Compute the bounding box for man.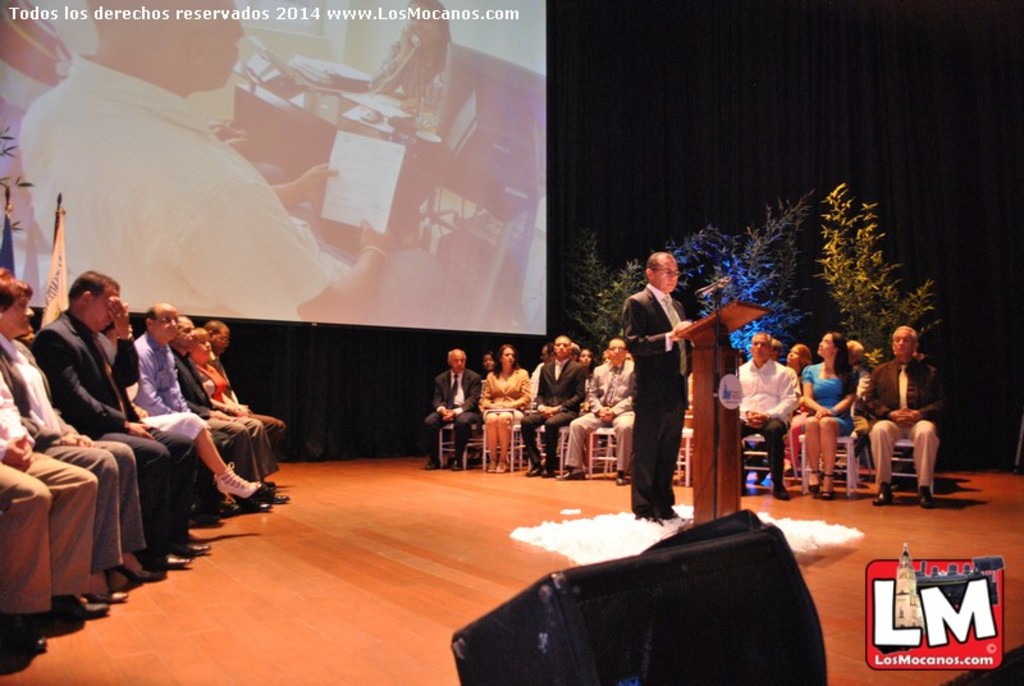
bbox(616, 246, 701, 518).
